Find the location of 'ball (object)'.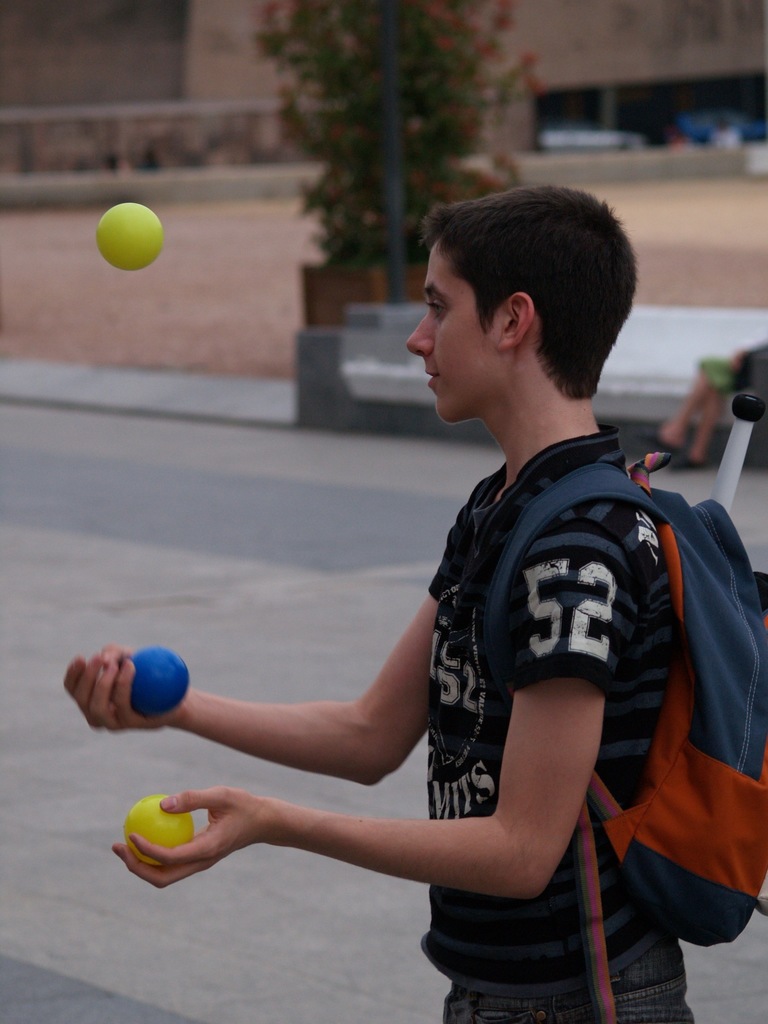
Location: [124, 652, 190, 722].
